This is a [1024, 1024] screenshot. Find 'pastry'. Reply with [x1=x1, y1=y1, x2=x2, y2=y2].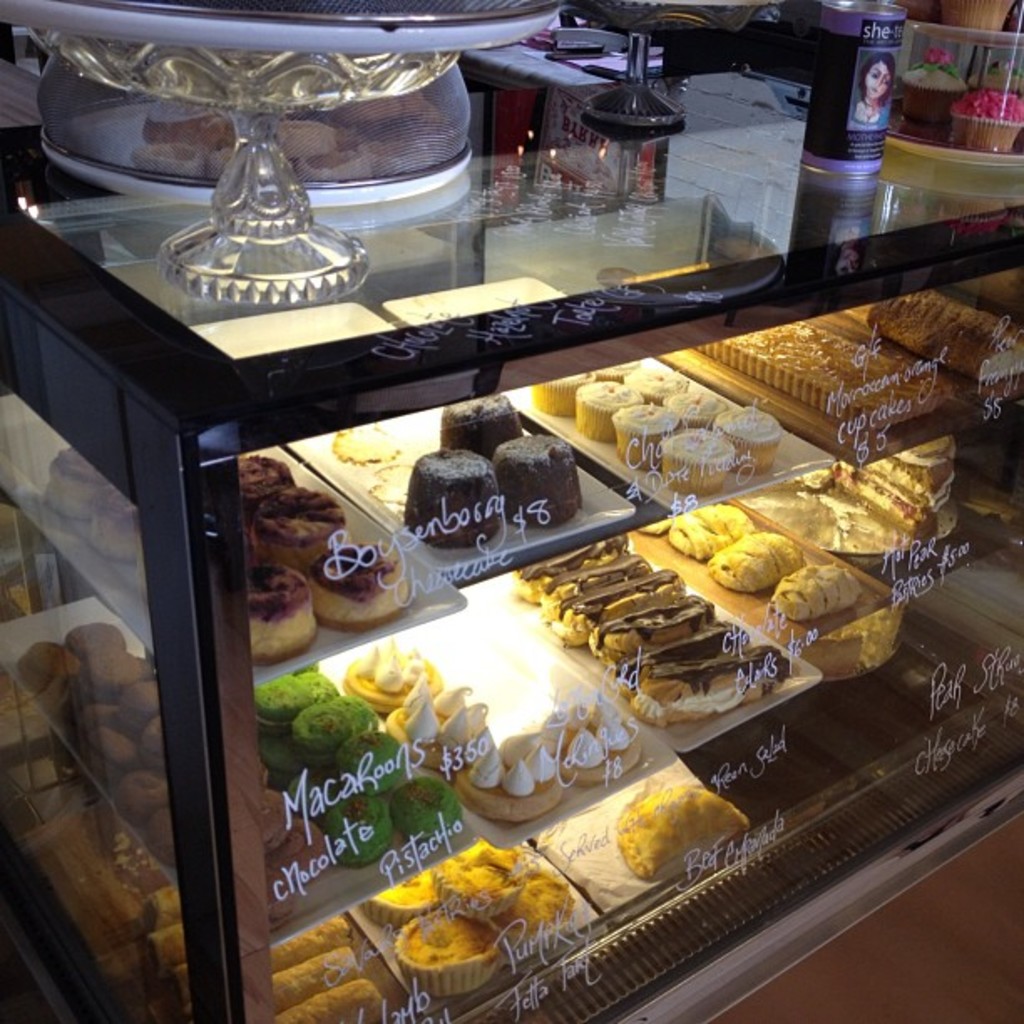
[x1=773, y1=566, x2=863, y2=617].
